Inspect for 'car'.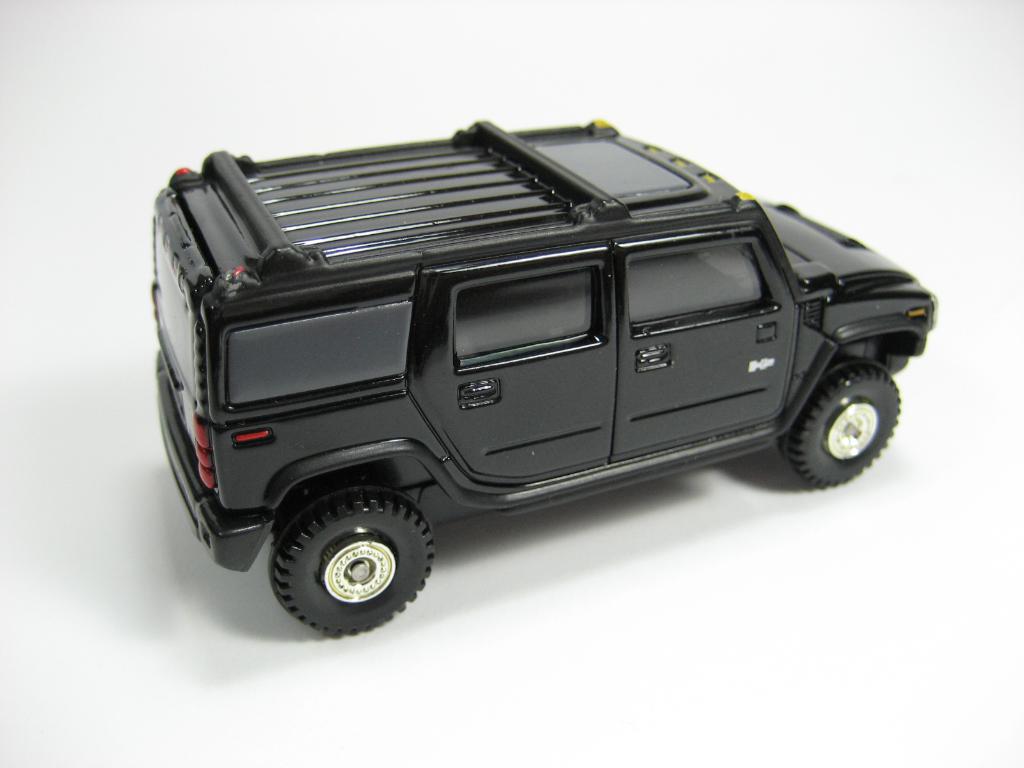
Inspection: bbox(156, 120, 940, 639).
